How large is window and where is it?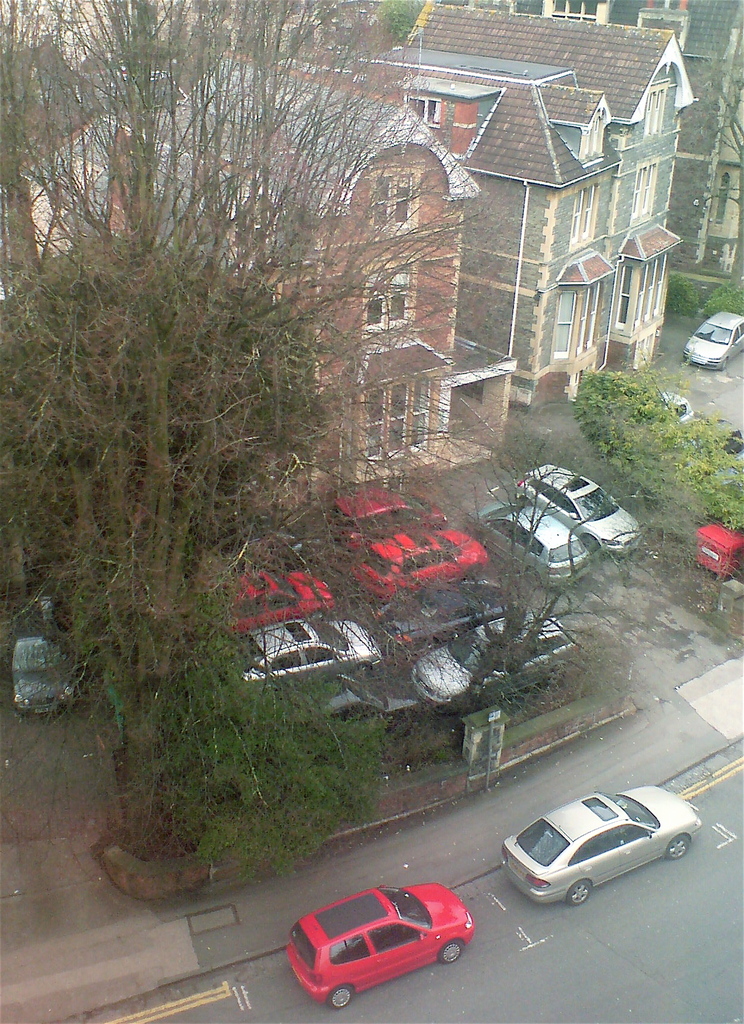
Bounding box: (601, 822, 644, 847).
